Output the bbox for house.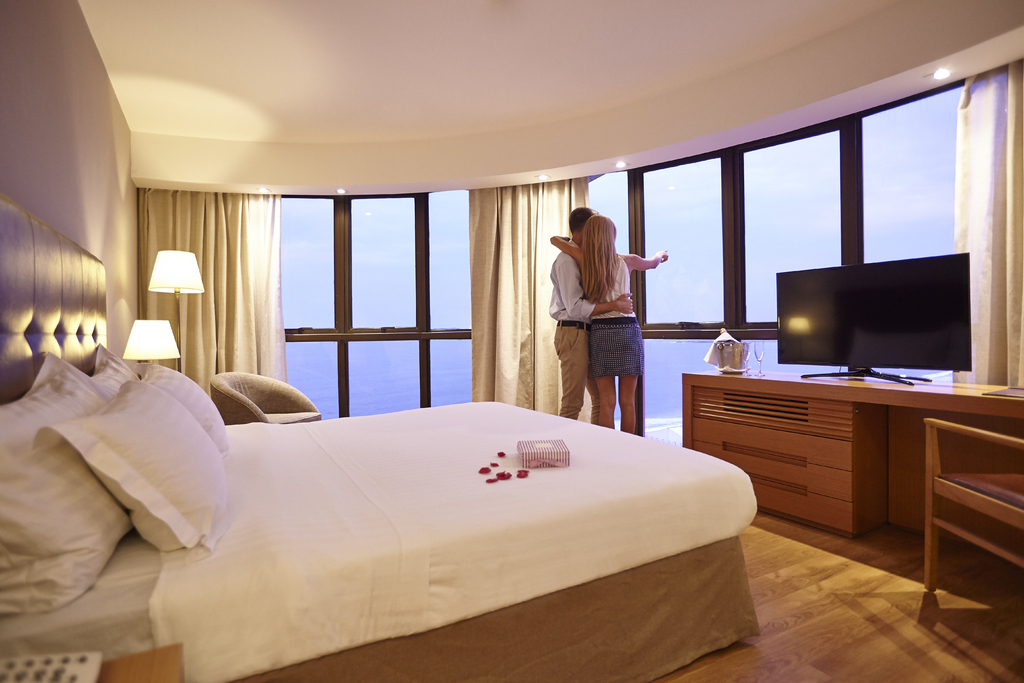
region(0, 0, 1021, 682).
